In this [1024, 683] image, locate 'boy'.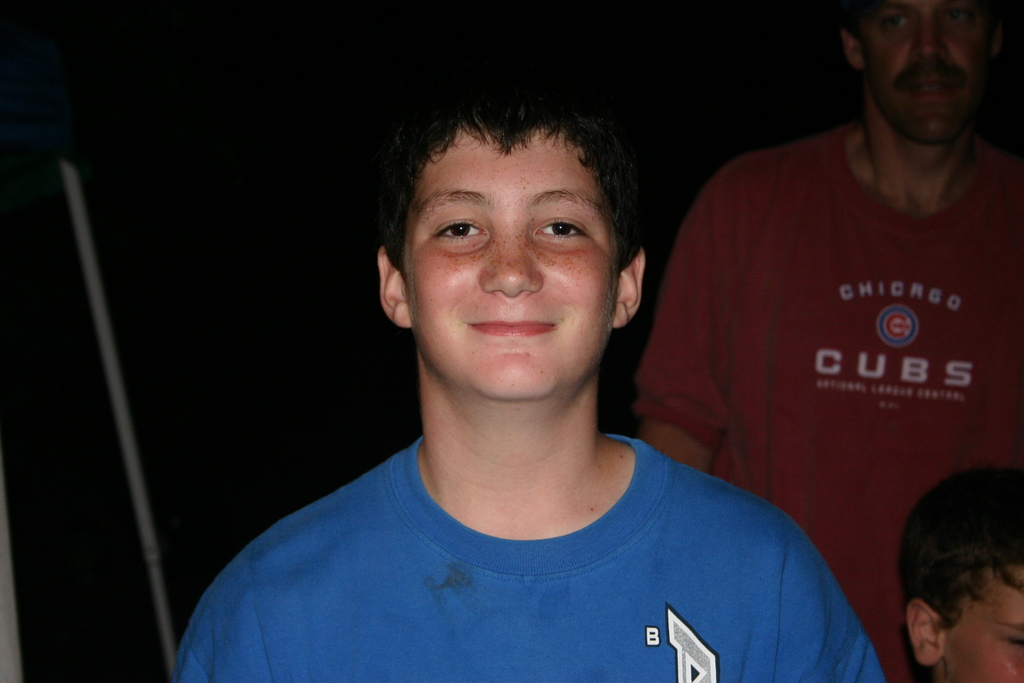
Bounding box: (x1=895, y1=474, x2=1023, y2=682).
